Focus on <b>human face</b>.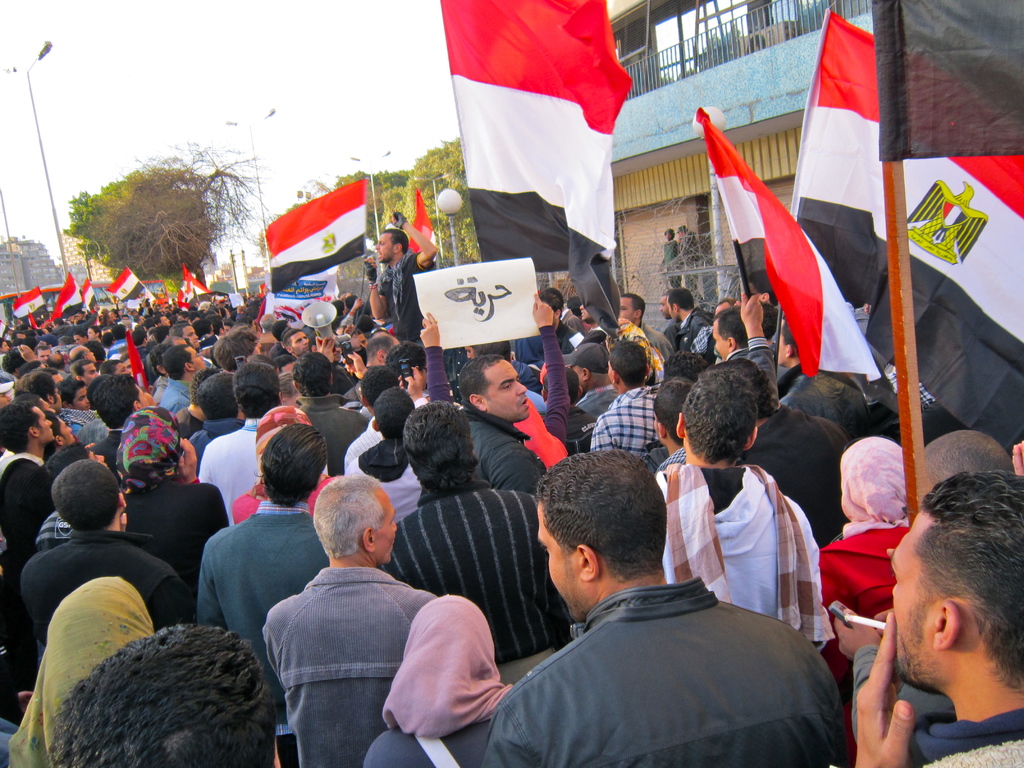
Focused at [x1=38, y1=349, x2=50, y2=361].
